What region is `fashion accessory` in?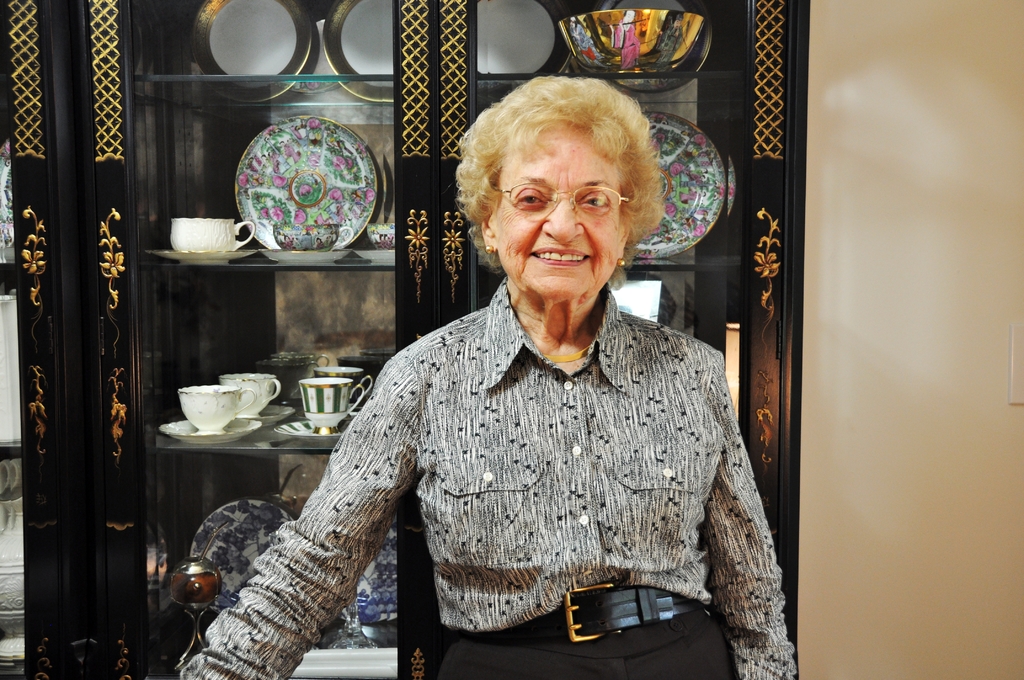
(left=617, top=257, right=625, bottom=268).
